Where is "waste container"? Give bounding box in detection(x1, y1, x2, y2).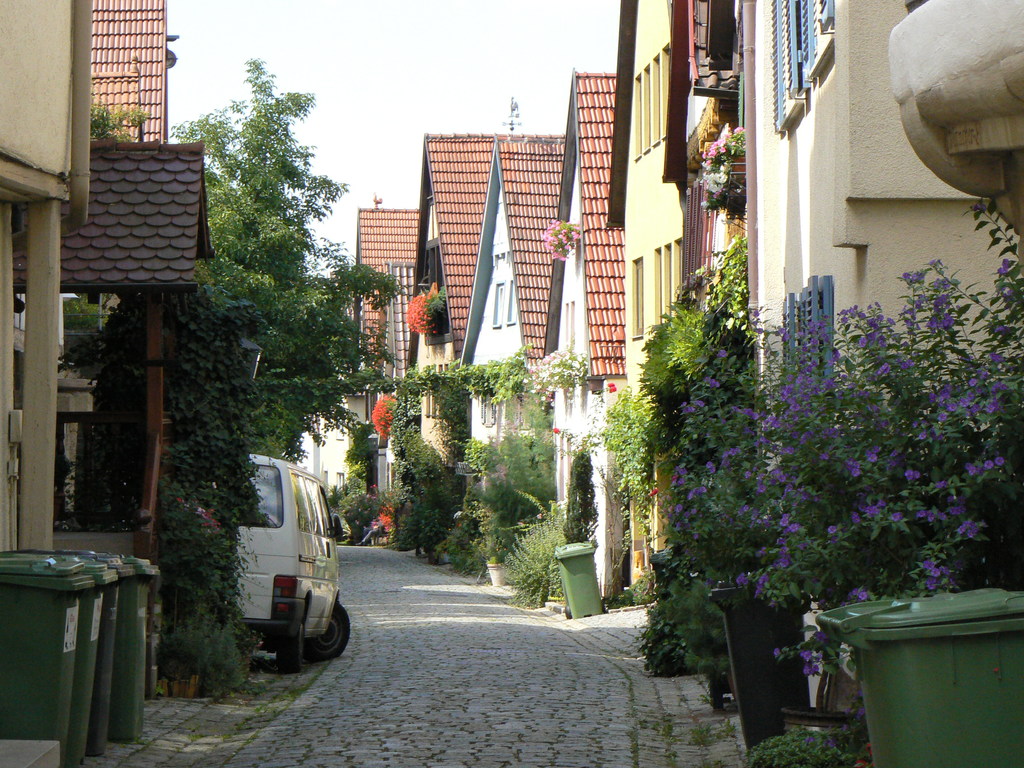
detection(109, 555, 171, 748).
